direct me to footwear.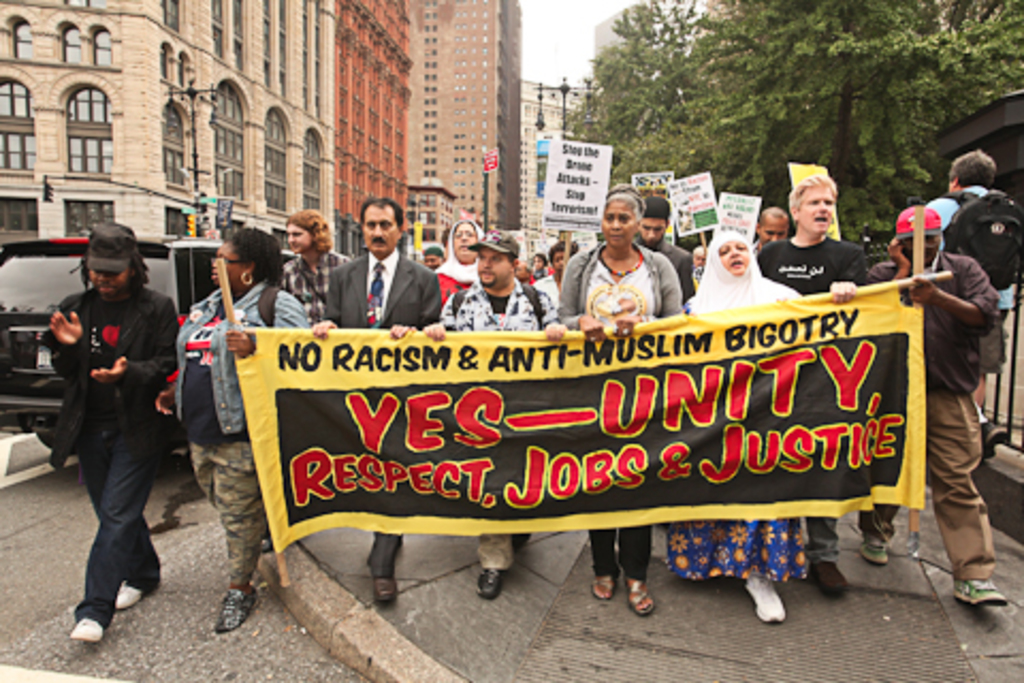
Direction: crop(476, 561, 497, 602).
